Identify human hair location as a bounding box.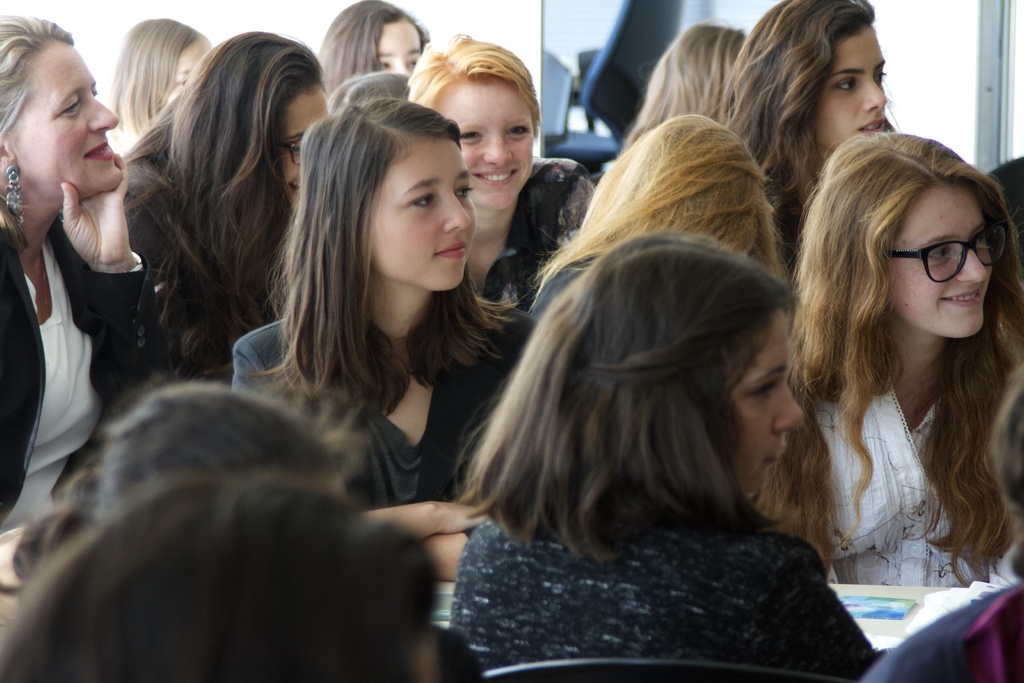
[x1=989, y1=363, x2=1023, y2=533].
